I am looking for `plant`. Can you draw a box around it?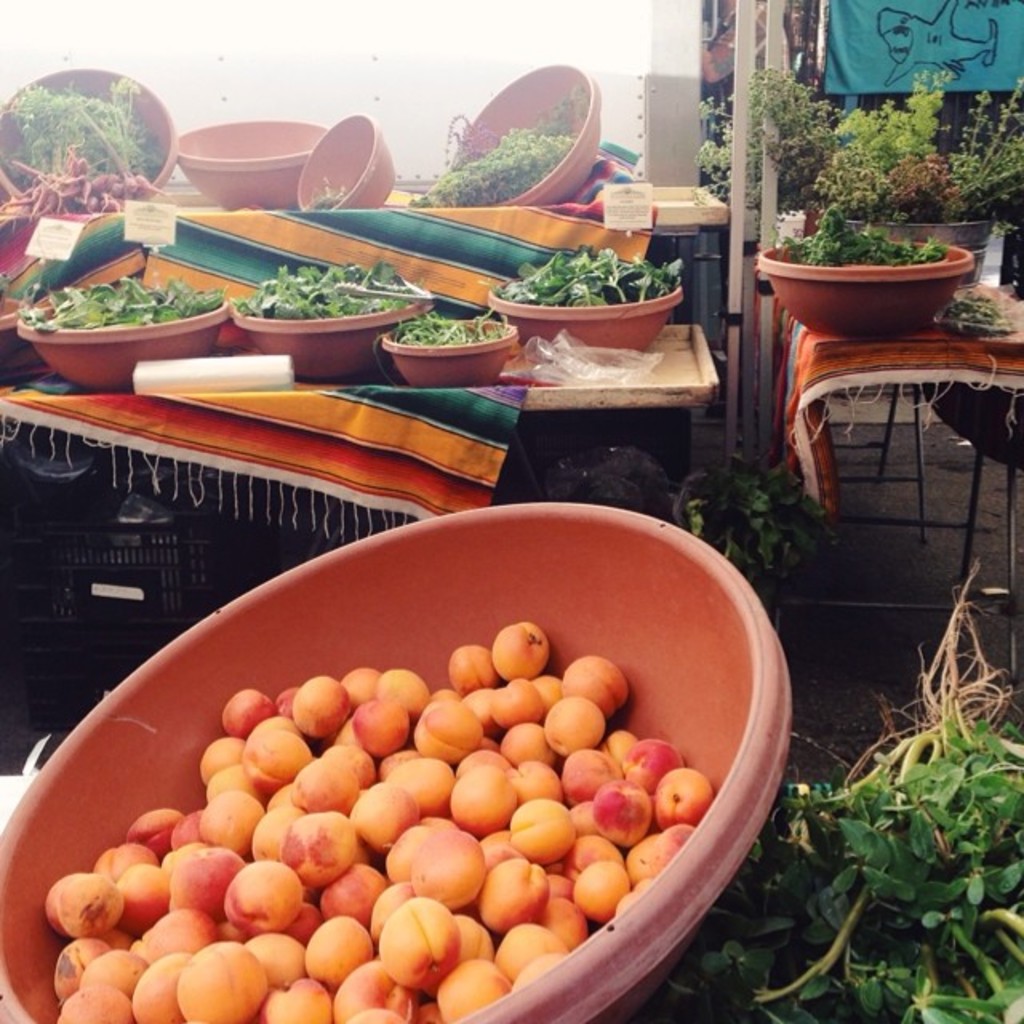
Sure, the bounding box is pyautogui.locateOnScreen(384, 310, 515, 344).
